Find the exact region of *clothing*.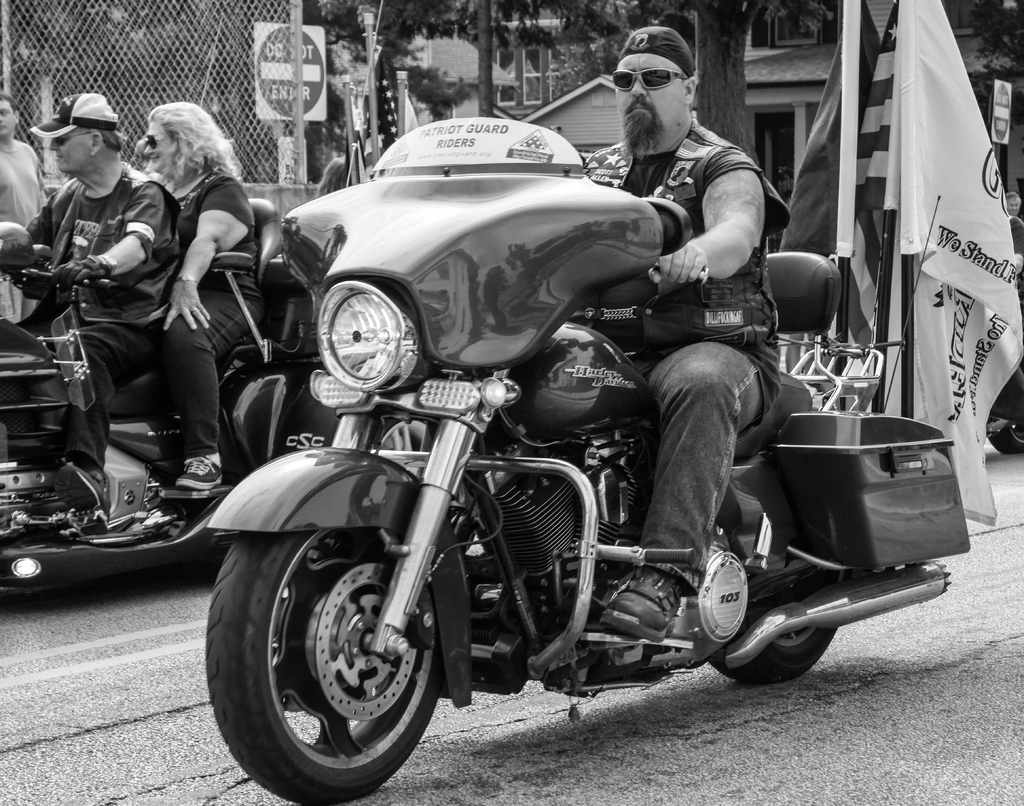
Exact region: bbox(580, 118, 797, 586).
